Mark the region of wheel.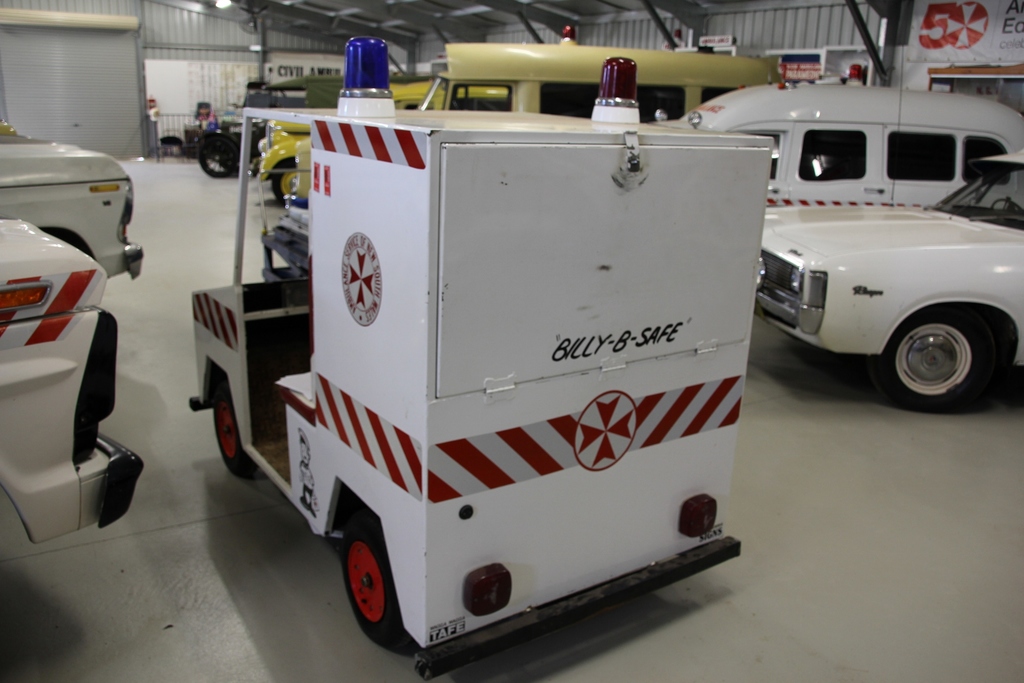
Region: Rect(209, 393, 254, 490).
